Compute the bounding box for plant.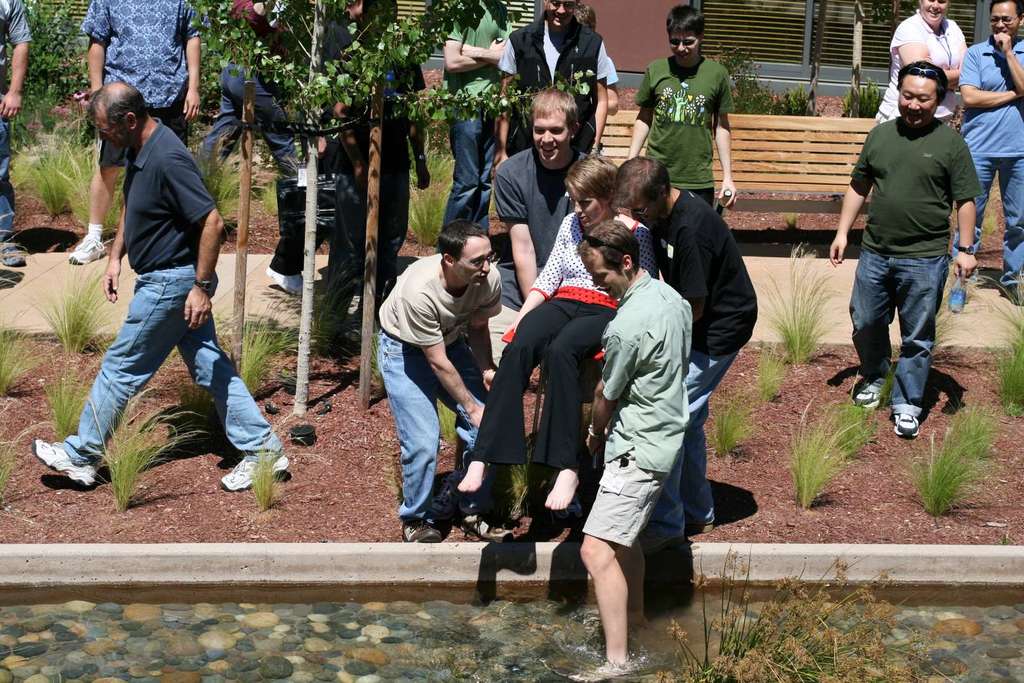
(719,42,761,111).
